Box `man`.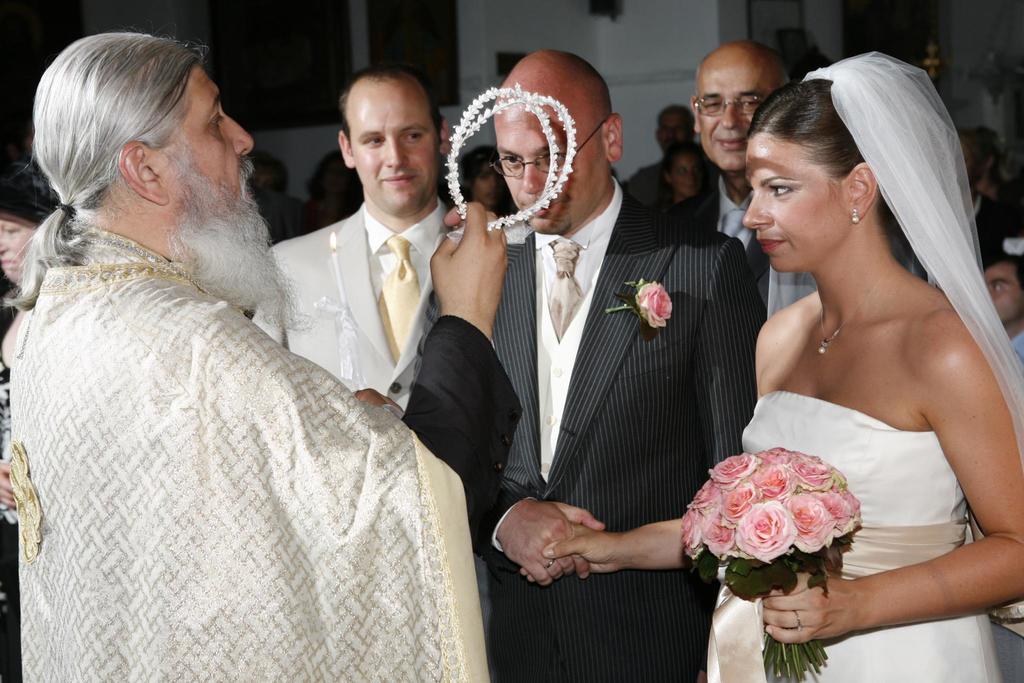
crop(24, 17, 495, 655).
